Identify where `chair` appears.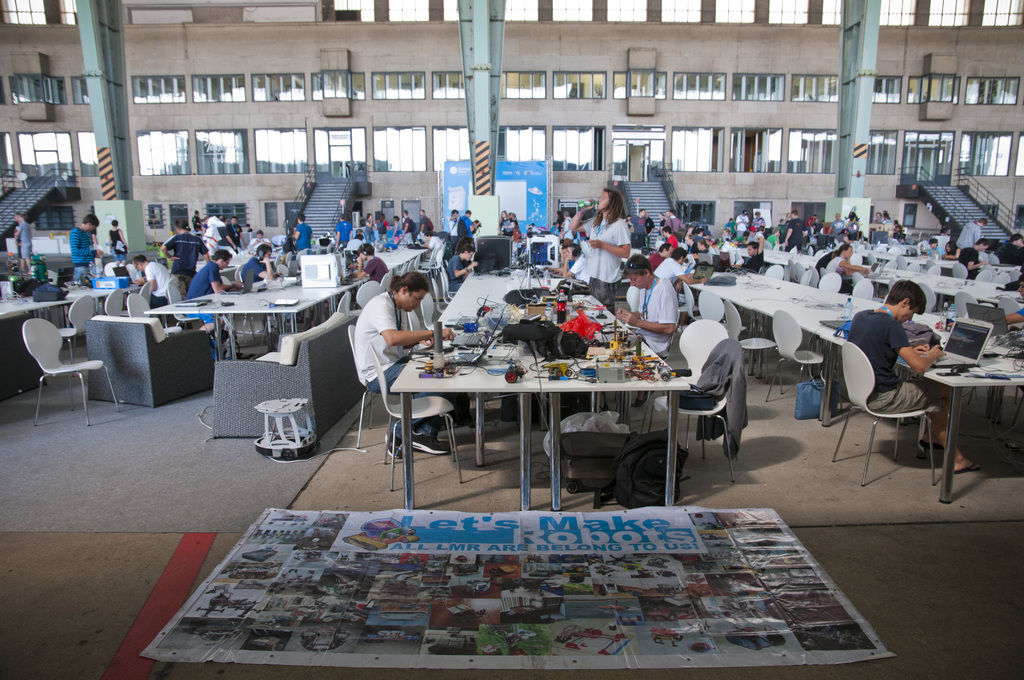
Appears at left=614, top=303, right=676, bottom=404.
